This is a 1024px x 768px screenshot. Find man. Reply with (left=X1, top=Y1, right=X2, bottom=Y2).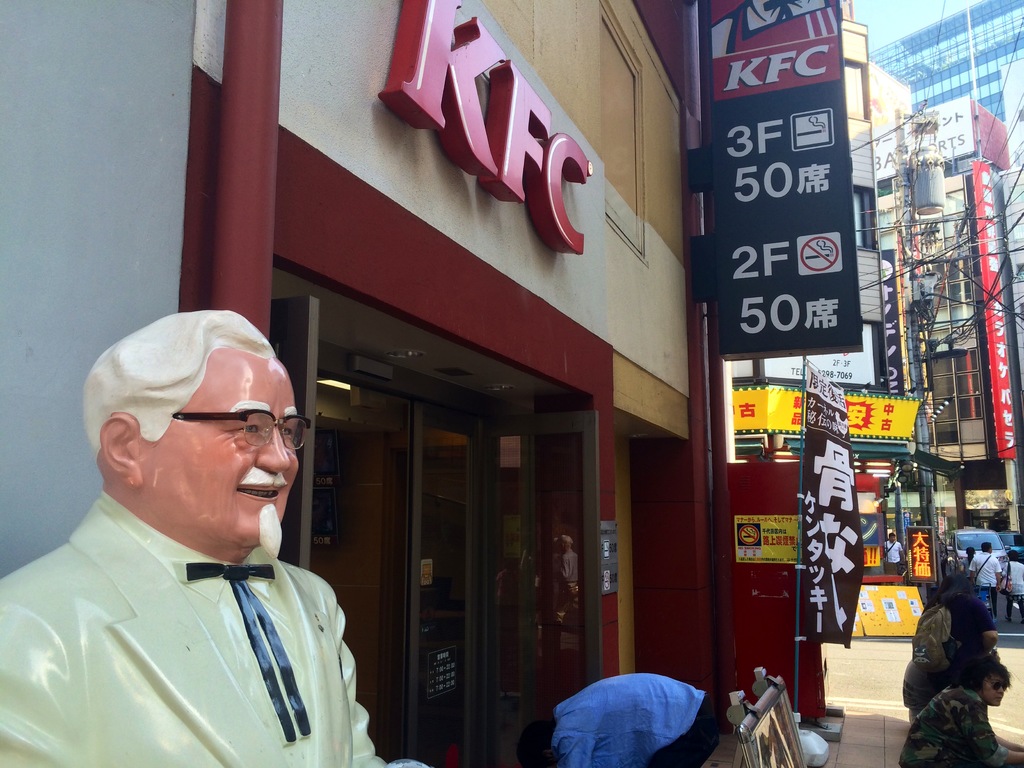
(left=518, top=673, right=718, bottom=767).
